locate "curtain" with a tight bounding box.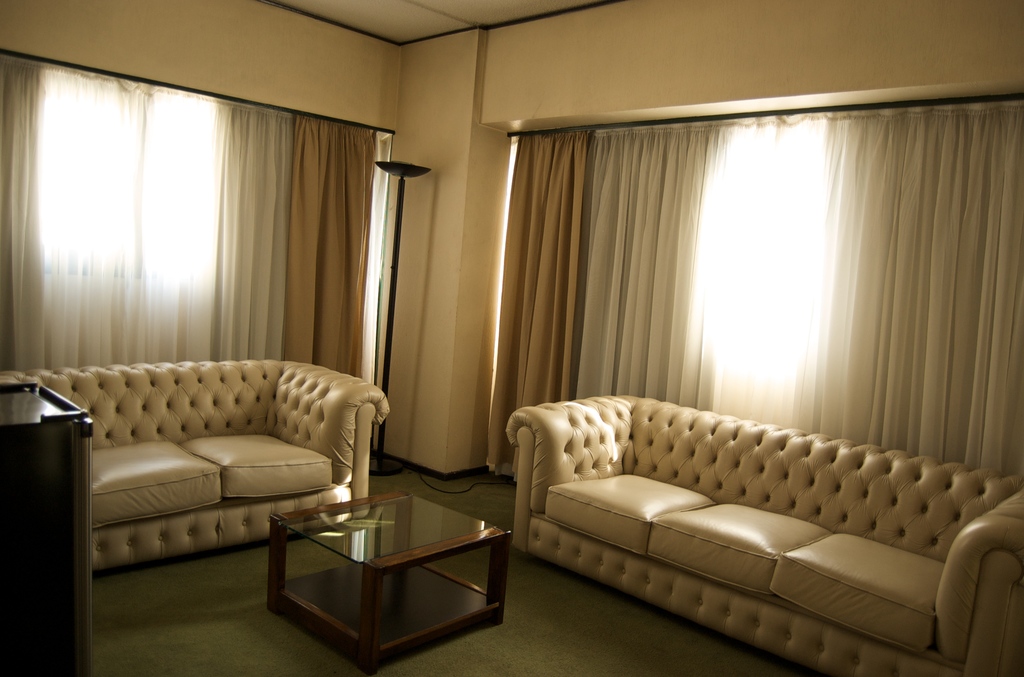
484:96:1023:482.
